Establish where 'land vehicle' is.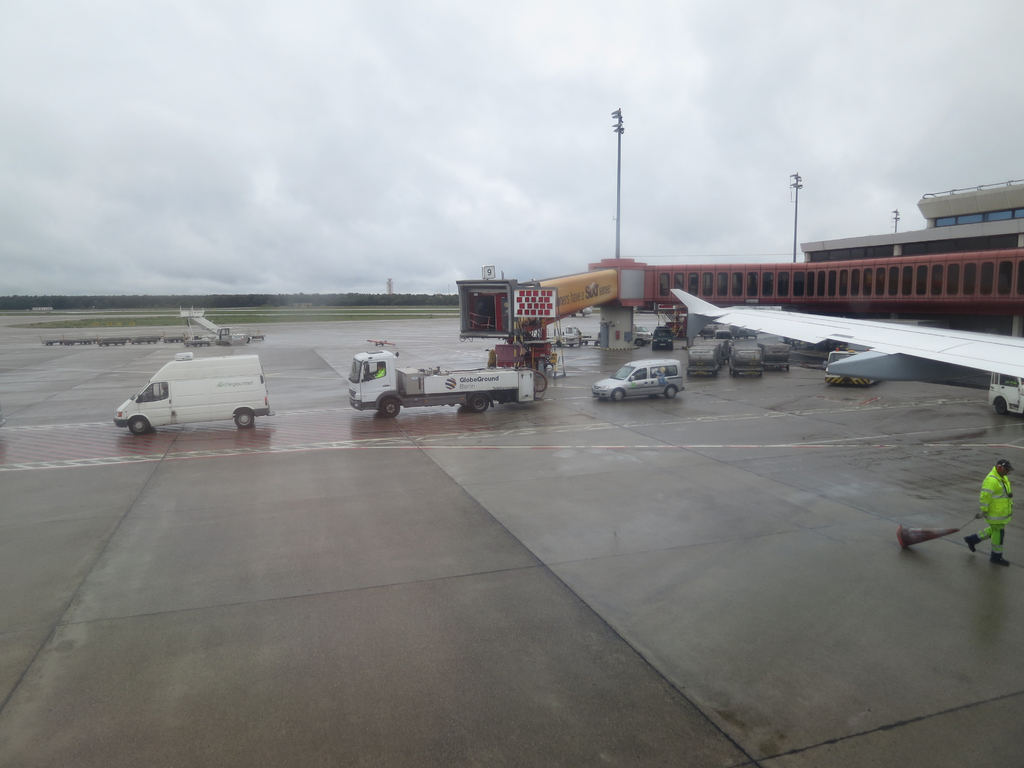
Established at 820/347/877/387.
